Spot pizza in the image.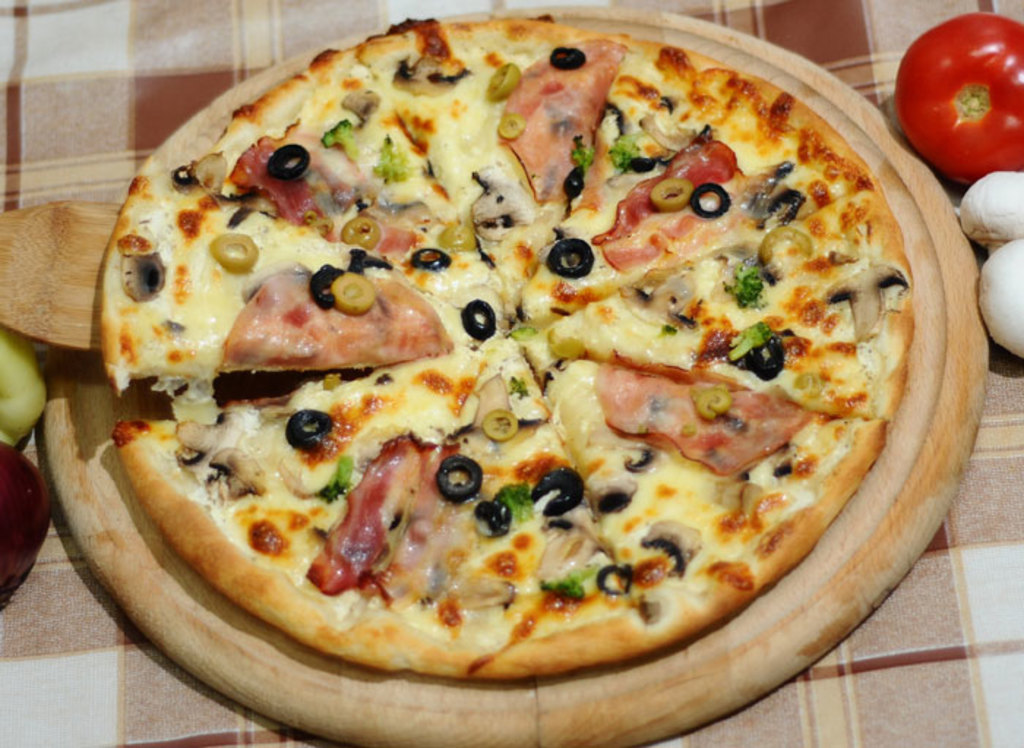
pizza found at box(97, 12, 920, 669).
